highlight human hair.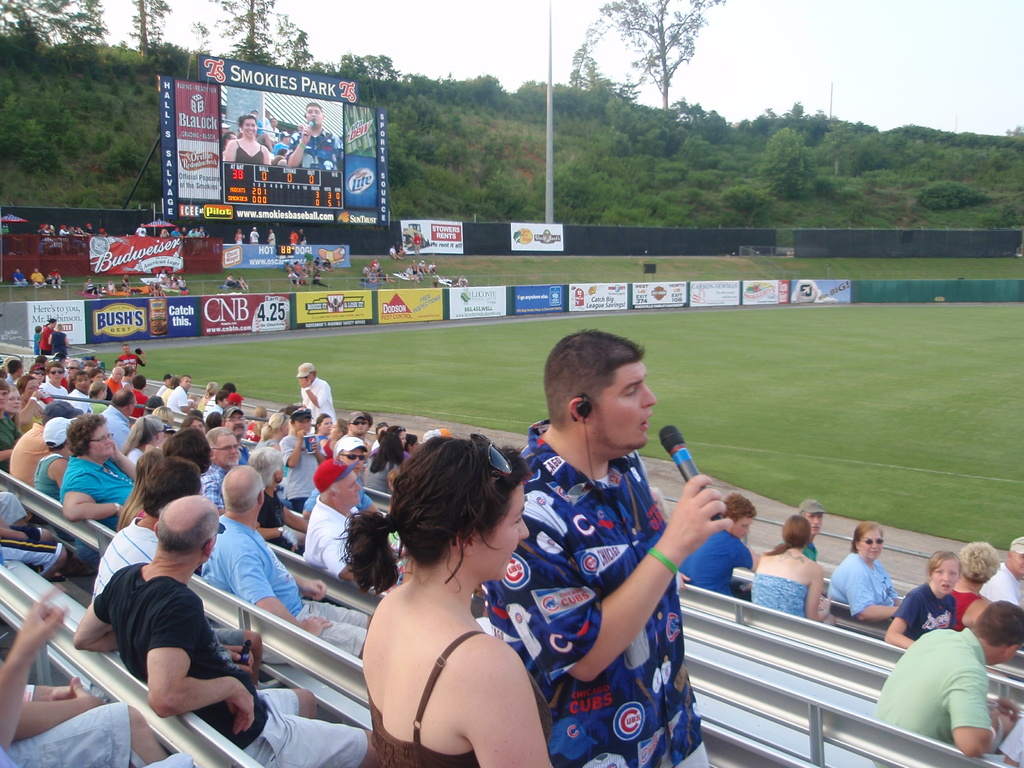
Highlighted region: box=[929, 547, 960, 569].
